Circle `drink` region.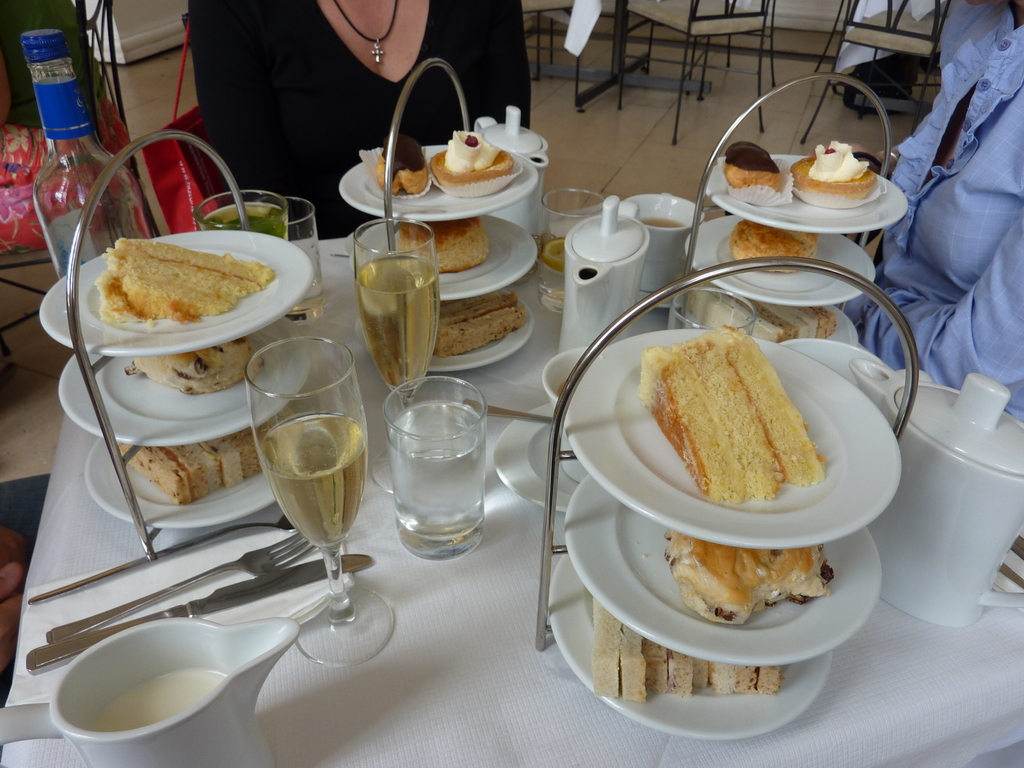
Region: <region>641, 217, 684, 226</region>.
